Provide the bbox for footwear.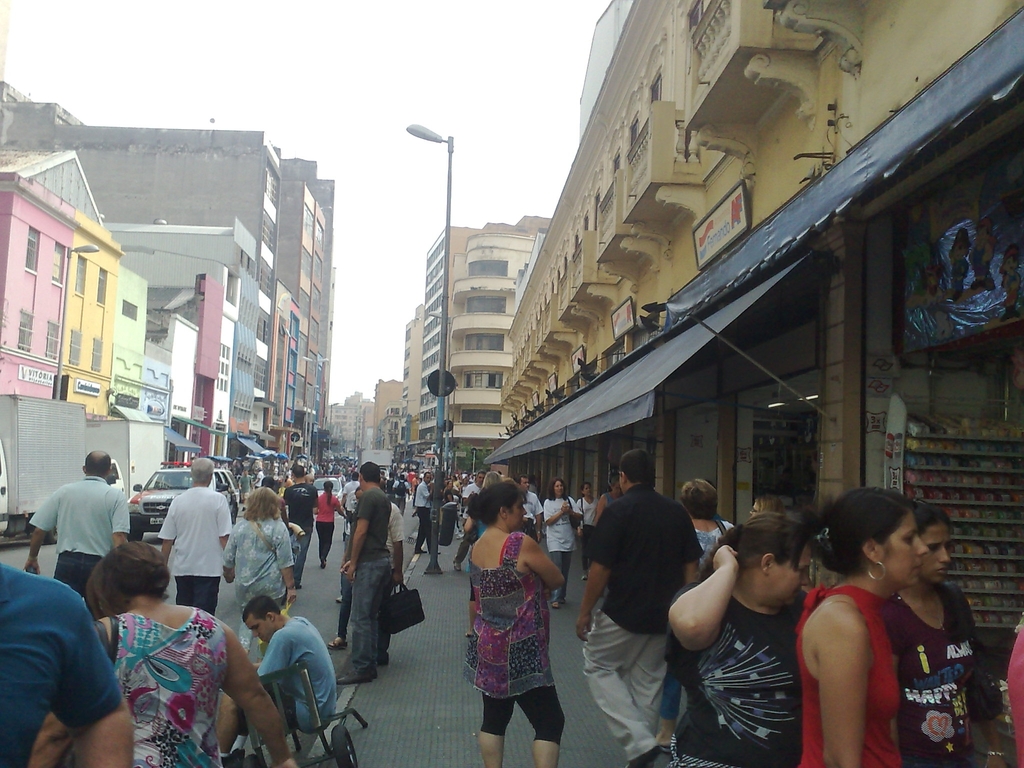
BBox(454, 532, 467, 542).
